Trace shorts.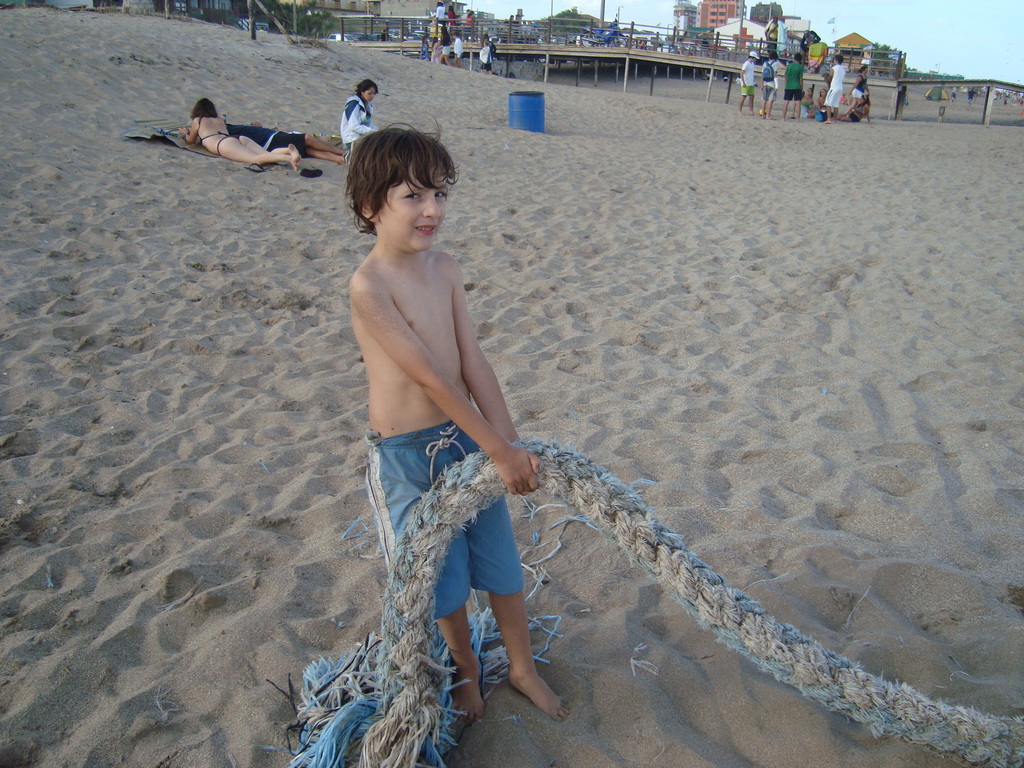
Traced to region(824, 85, 842, 105).
